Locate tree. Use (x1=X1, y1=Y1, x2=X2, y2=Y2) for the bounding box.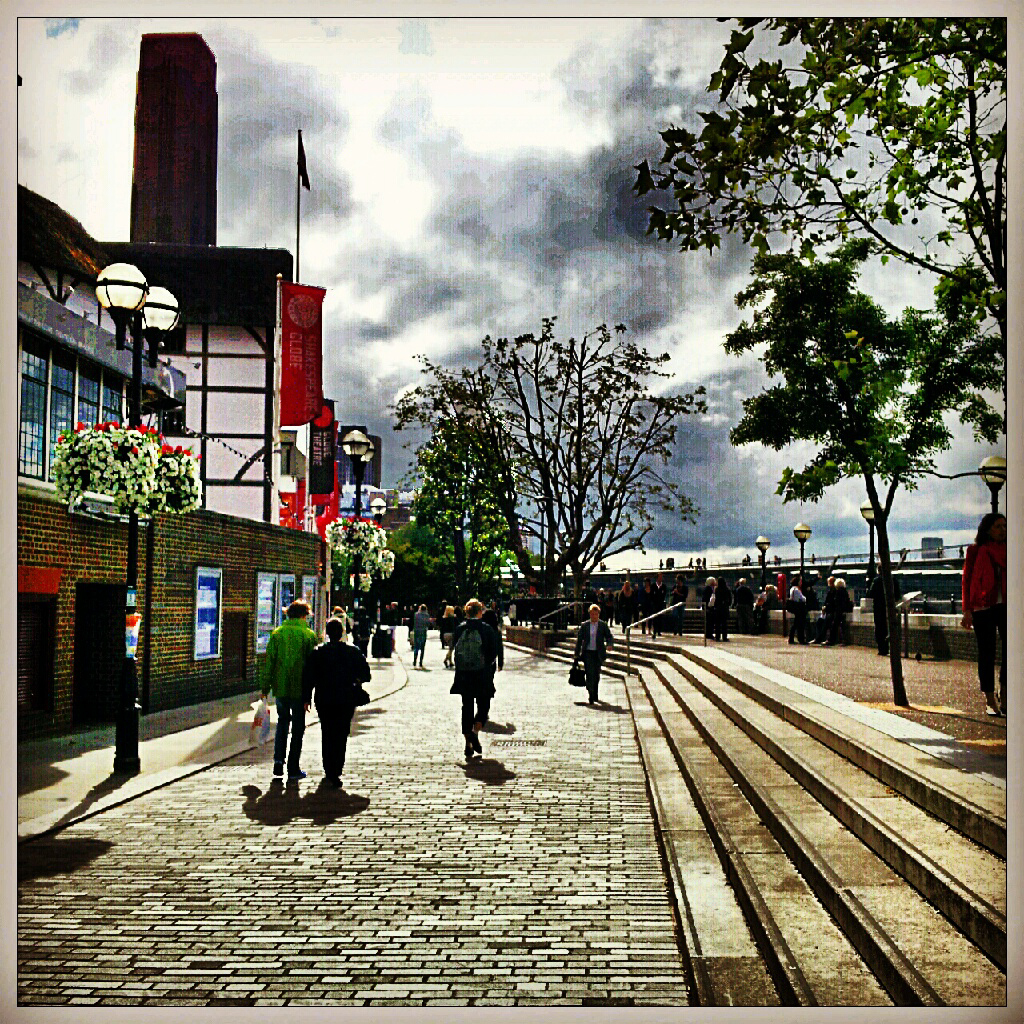
(x1=715, y1=233, x2=1000, y2=696).
